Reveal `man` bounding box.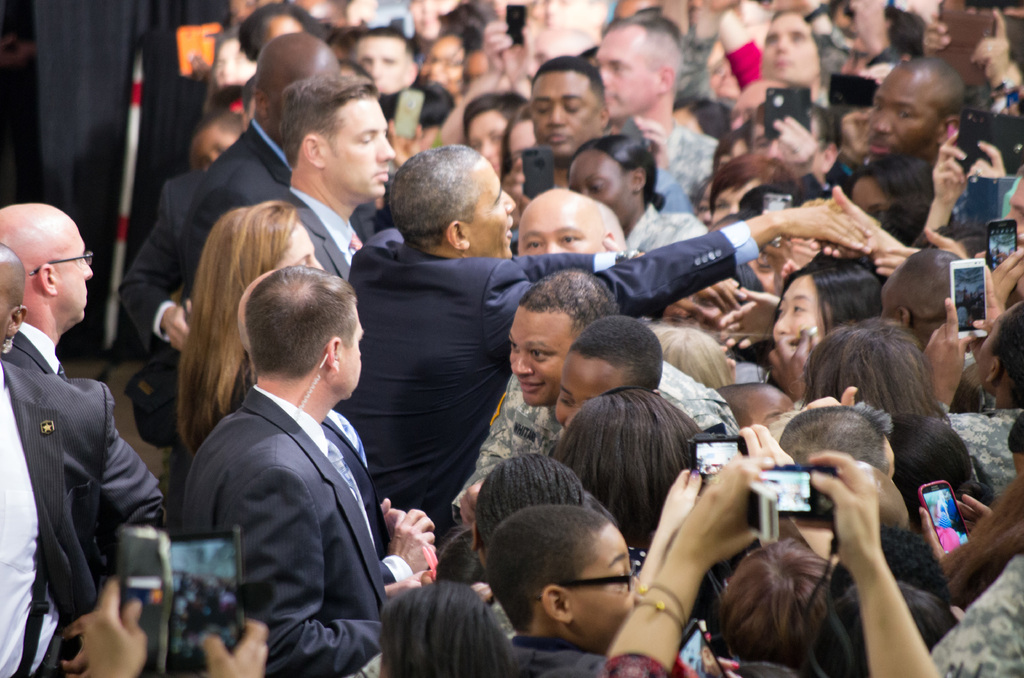
Revealed: select_region(157, 230, 421, 665).
